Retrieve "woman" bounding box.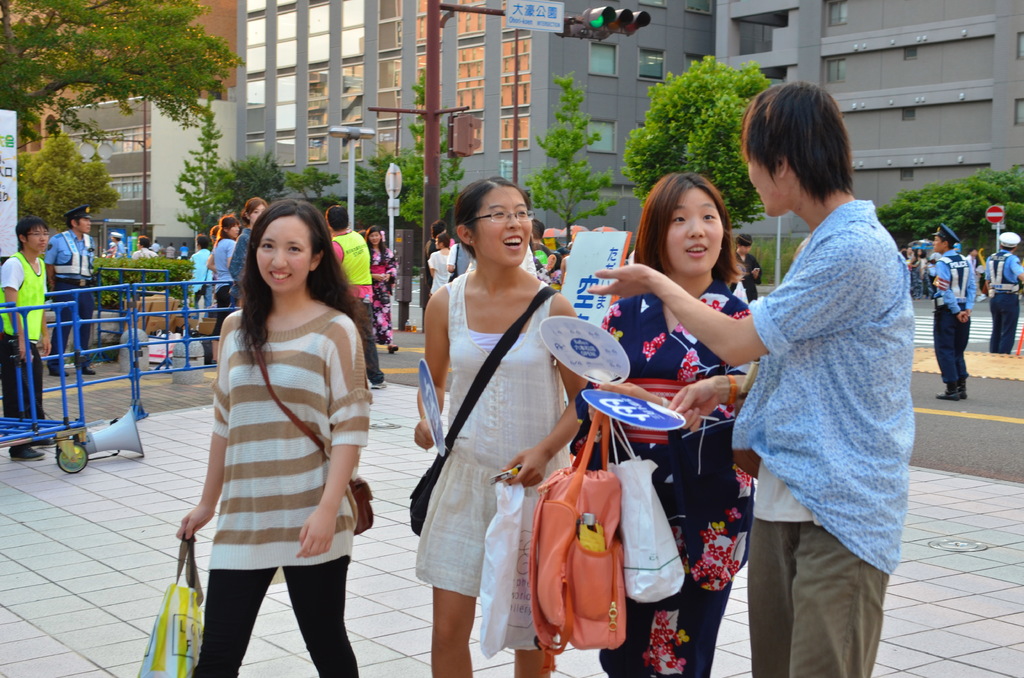
Bounding box: box=[221, 193, 266, 307].
